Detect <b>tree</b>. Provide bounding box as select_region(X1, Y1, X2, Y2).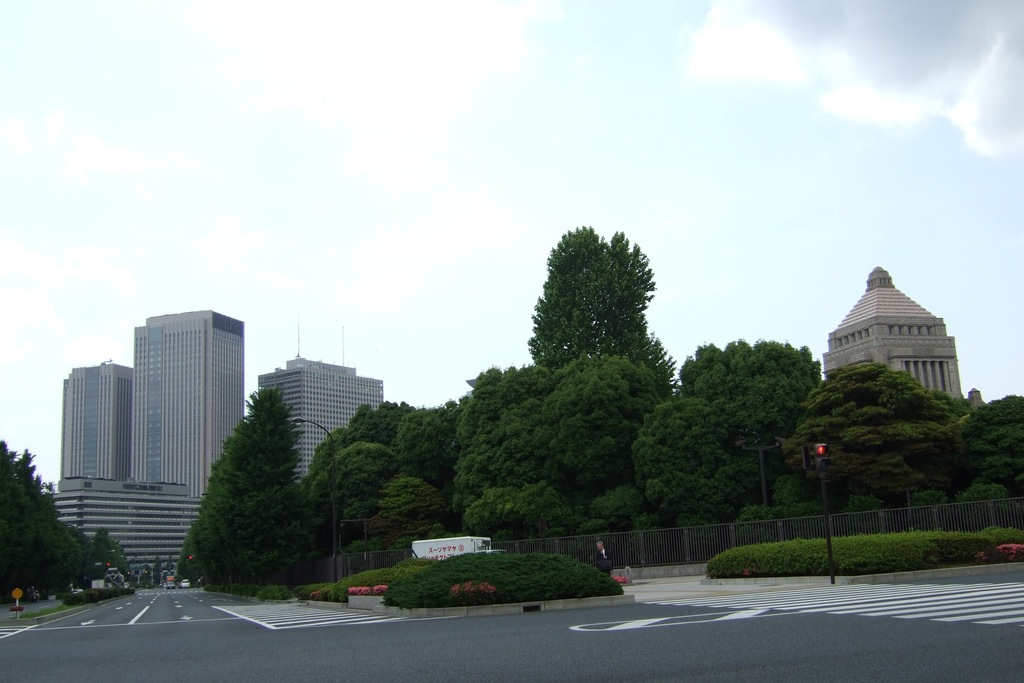
select_region(90, 528, 112, 593).
